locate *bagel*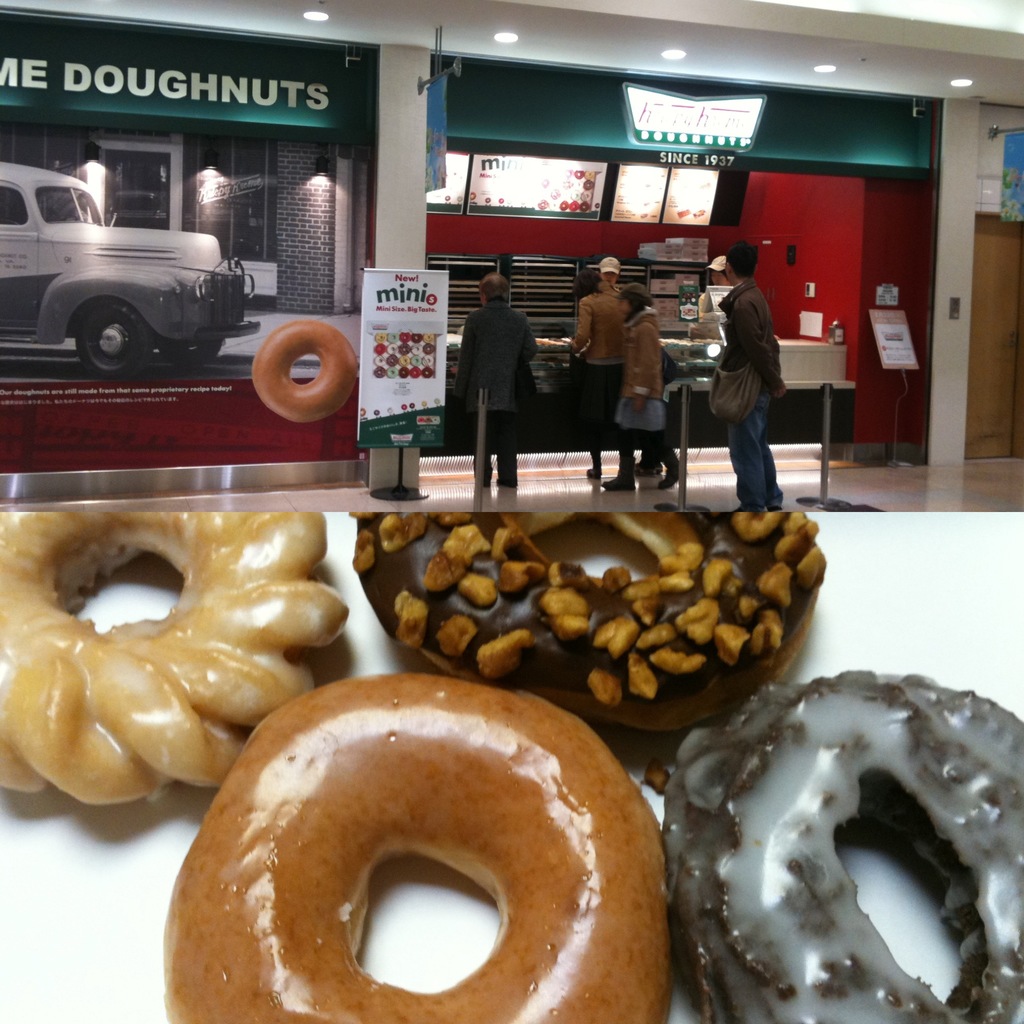
[left=660, top=662, right=1023, bottom=1023]
